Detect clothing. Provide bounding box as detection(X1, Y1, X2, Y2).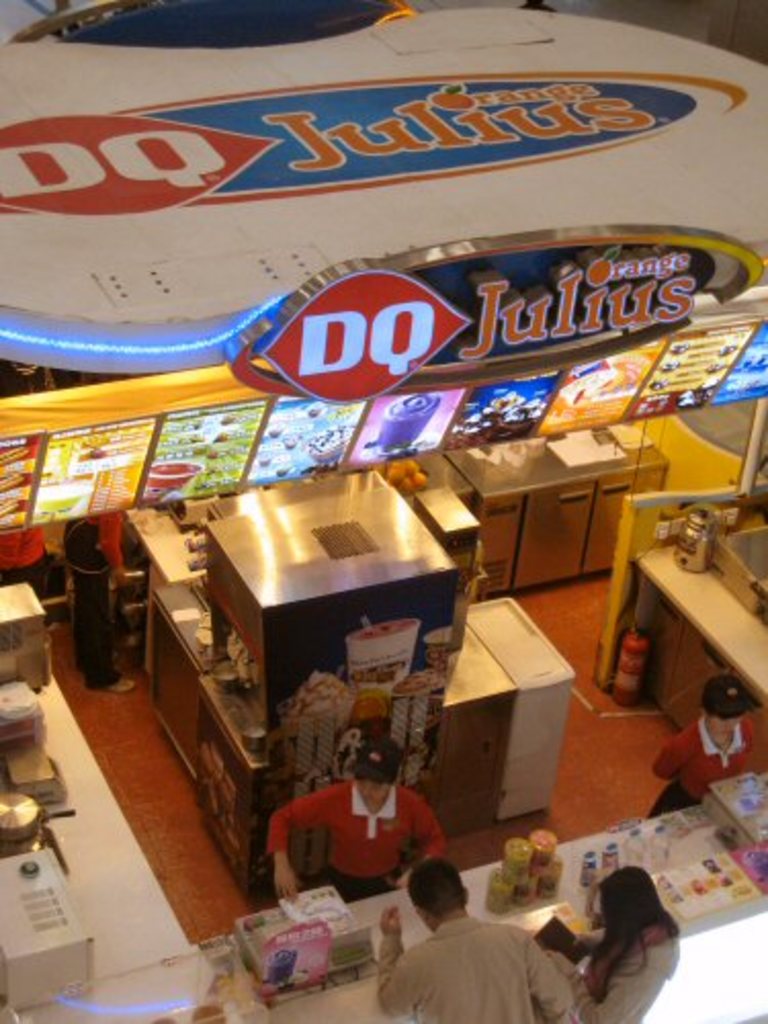
detection(266, 776, 457, 913).
